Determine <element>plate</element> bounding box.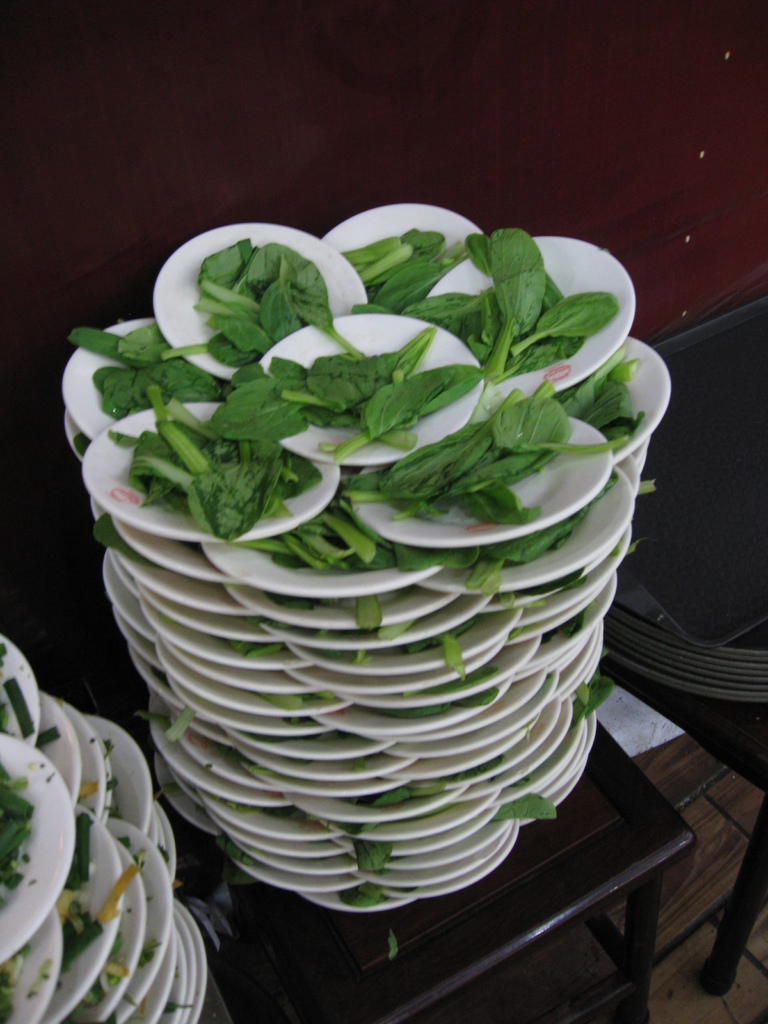
Determined: <box>150,221,372,390</box>.
